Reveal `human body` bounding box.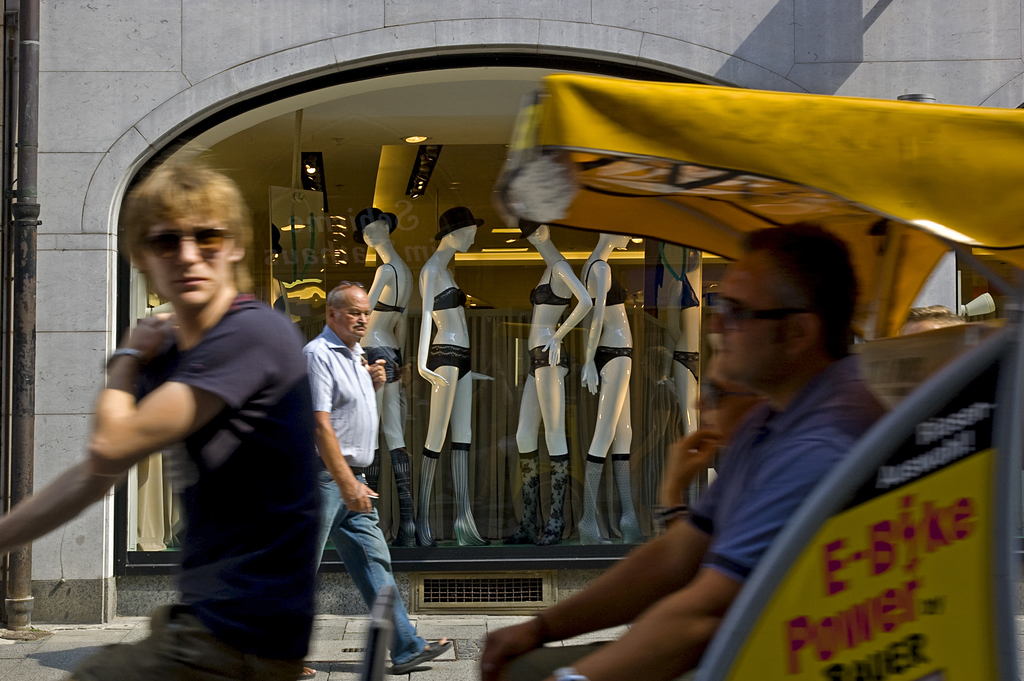
Revealed: bbox=(356, 247, 415, 548).
